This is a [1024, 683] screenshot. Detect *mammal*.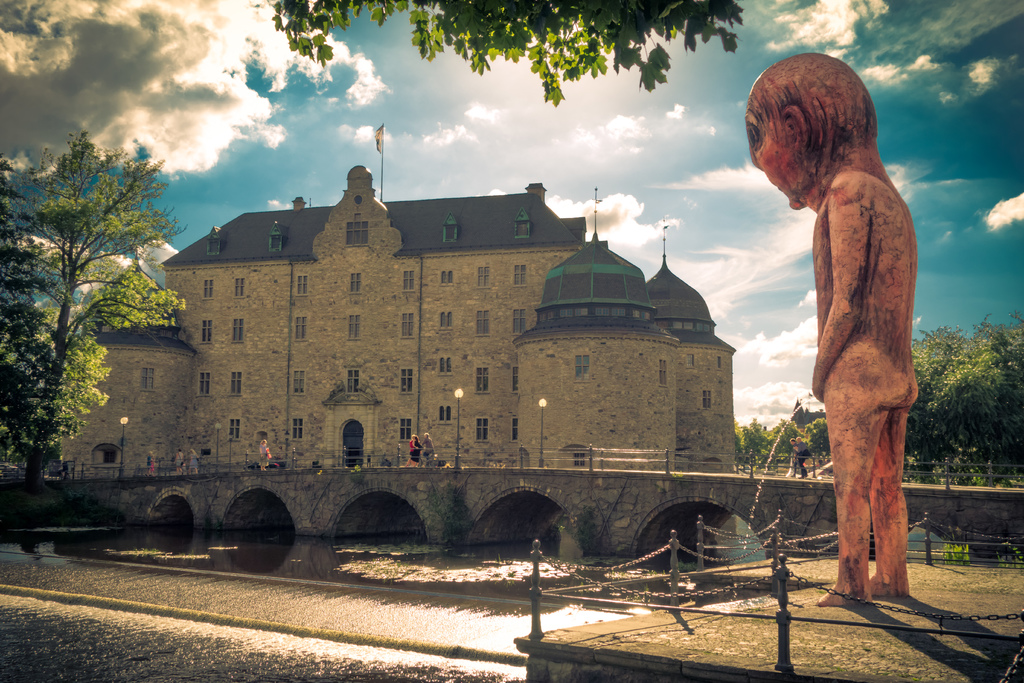
box=[405, 436, 413, 465].
